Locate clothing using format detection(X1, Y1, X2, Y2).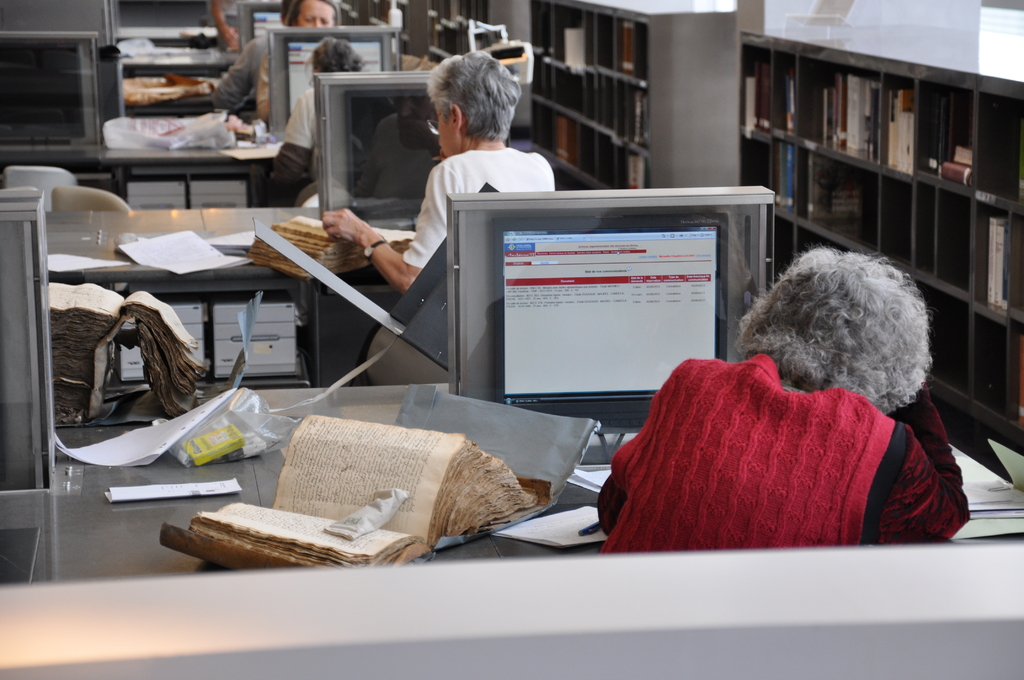
detection(598, 339, 967, 563).
